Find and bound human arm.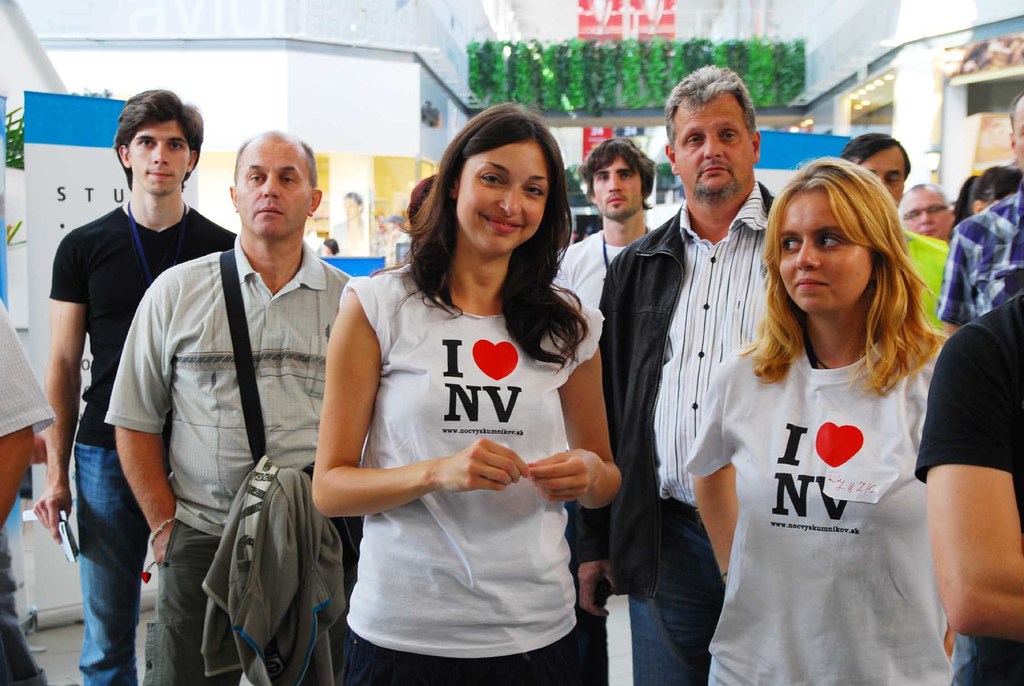
Bound: region(38, 242, 88, 550).
